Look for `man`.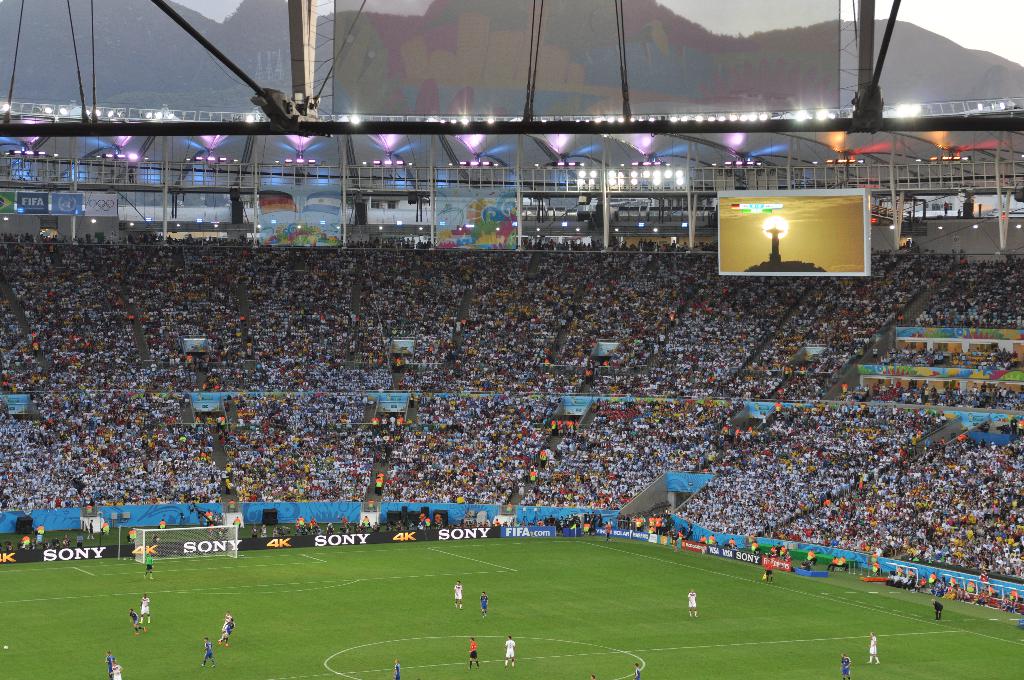
Found: bbox=[776, 543, 781, 555].
